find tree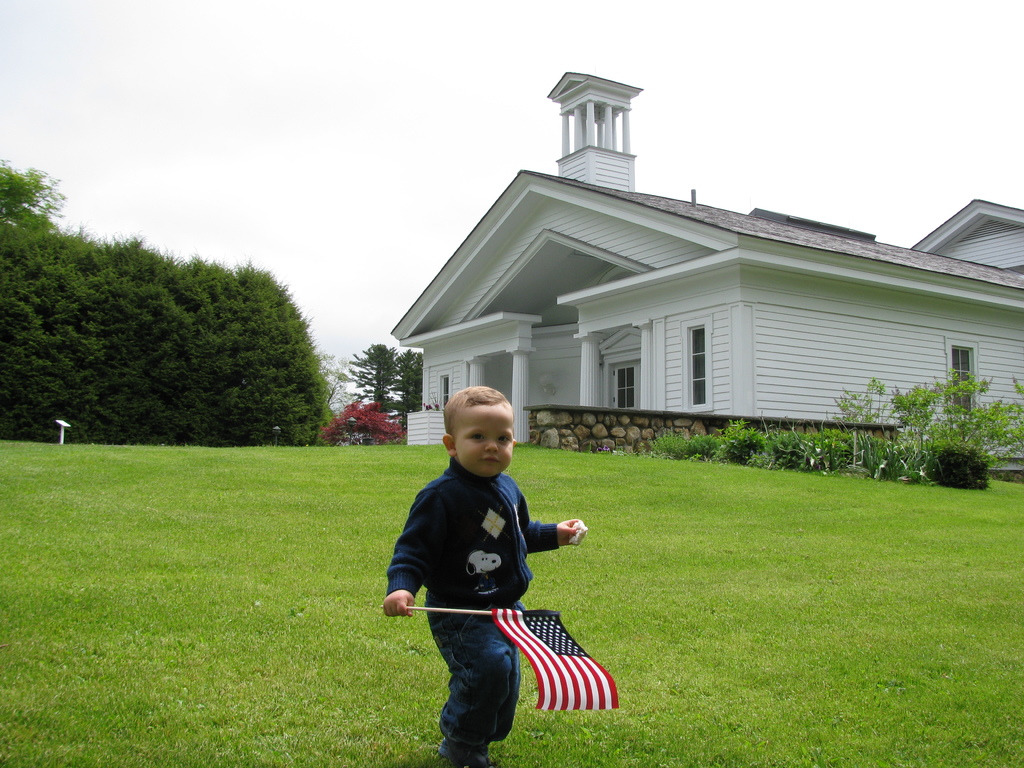
{"x1": 397, "y1": 346, "x2": 422, "y2": 436}
